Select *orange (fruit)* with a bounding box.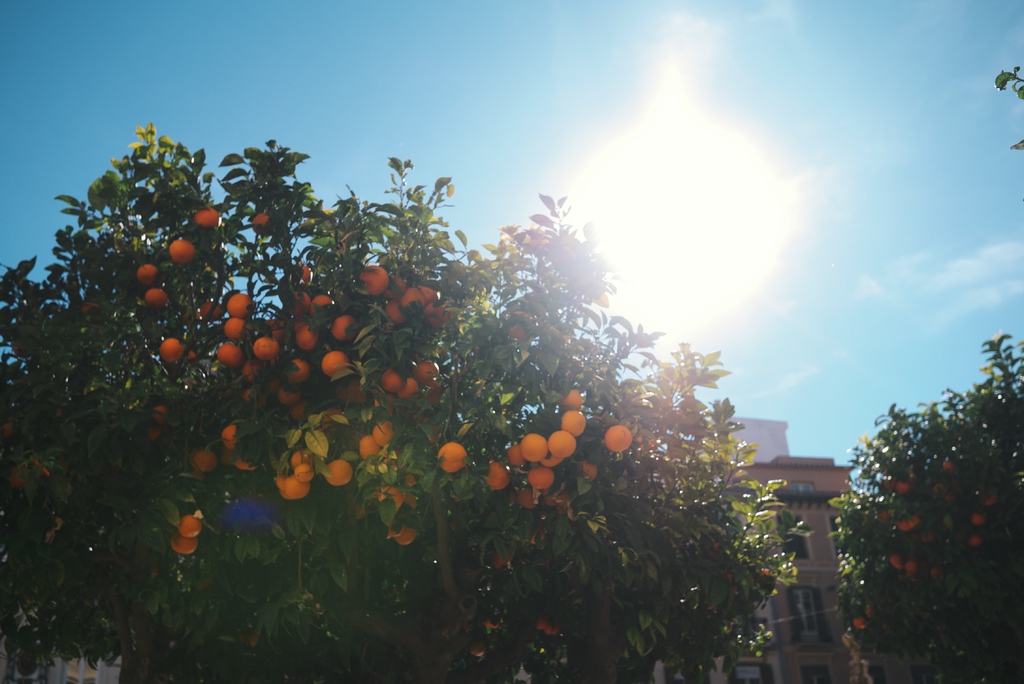
508/447/526/469.
